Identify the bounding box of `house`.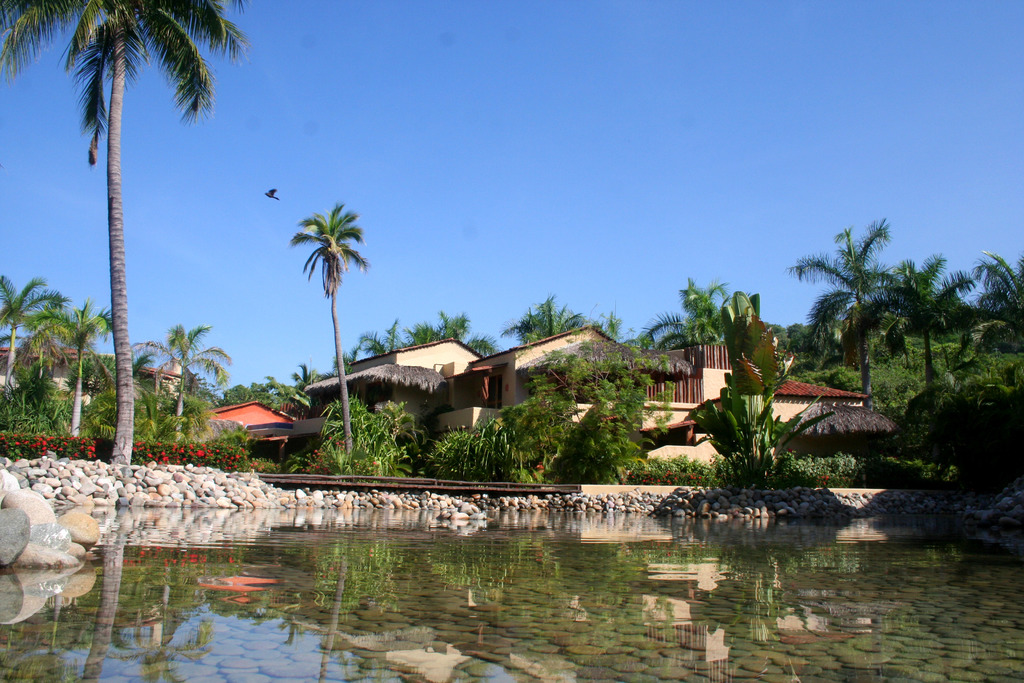
319/335/477/450.
